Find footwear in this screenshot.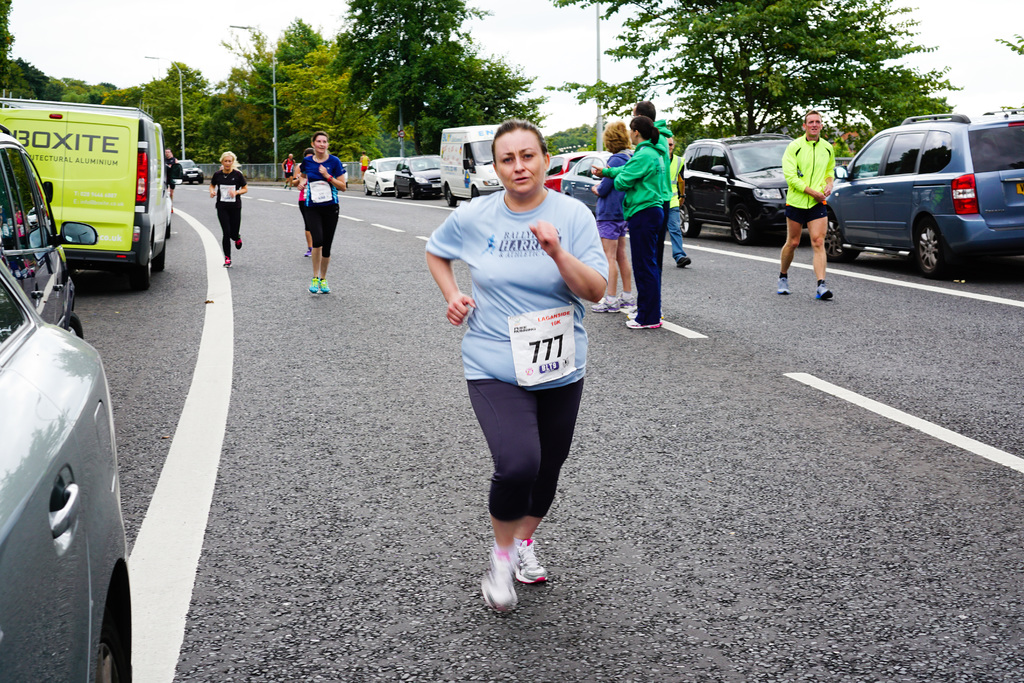
The bounding box for footwear is 816,285,835,300.
